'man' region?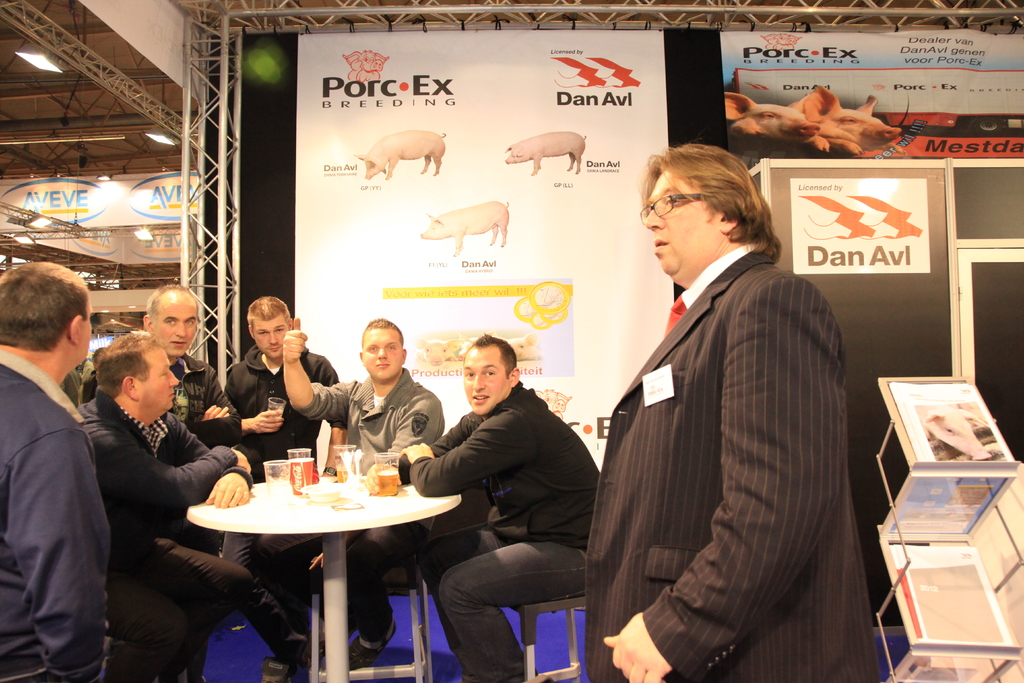
(left=72, top=332, right=309, bottom=682)
